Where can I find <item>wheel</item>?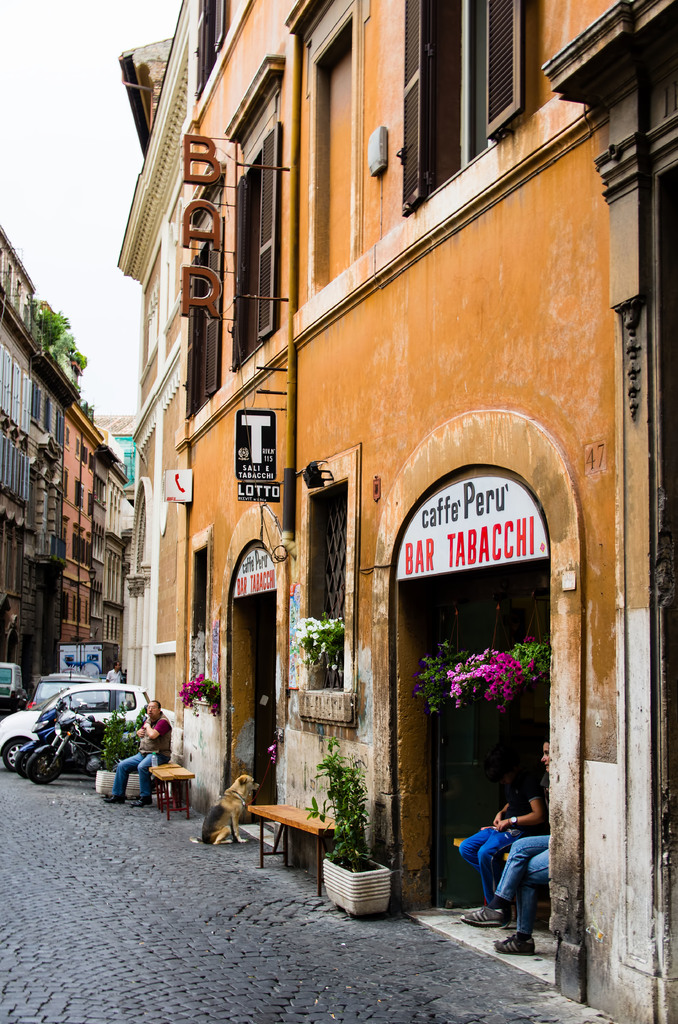
You can find it at (21, 748, 61, 784).
